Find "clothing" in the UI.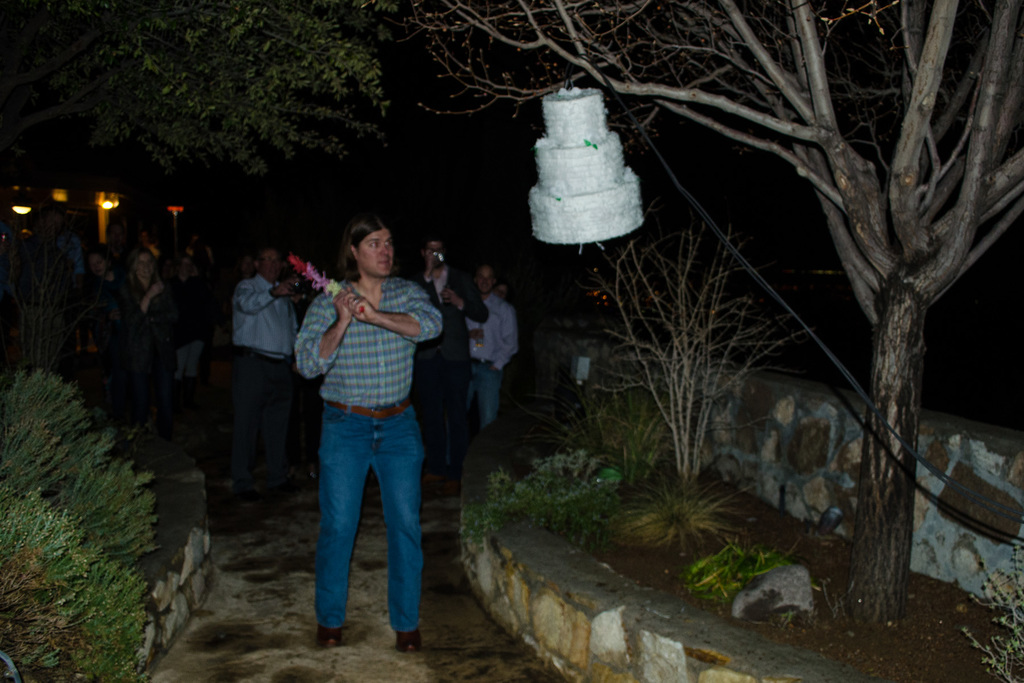
UI element at 297,210,443,650.
